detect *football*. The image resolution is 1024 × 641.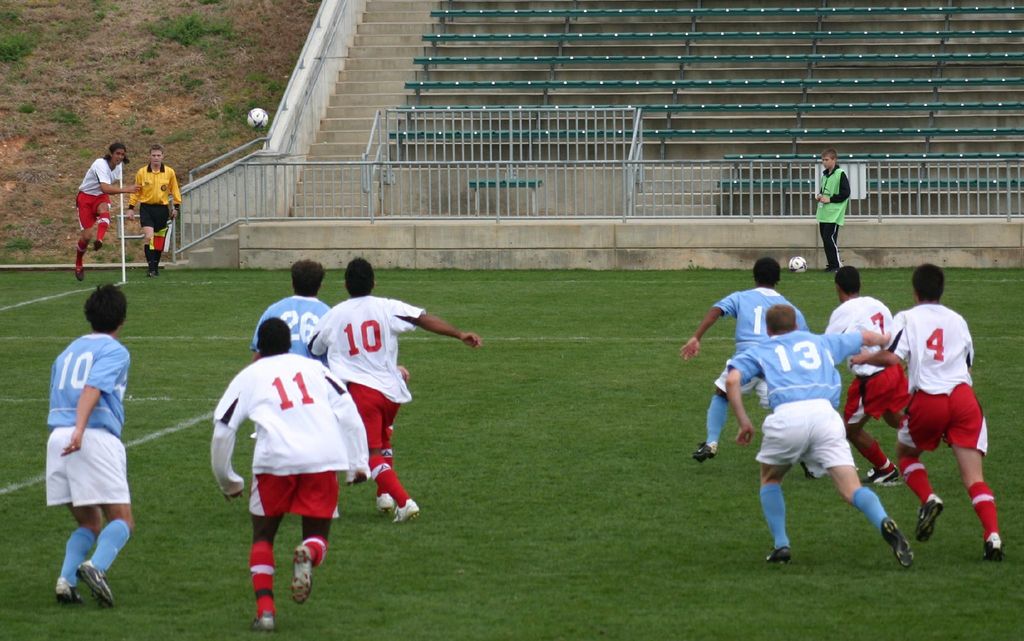
pyautogui.locateOnScreen(789, 253, 808, 271).
